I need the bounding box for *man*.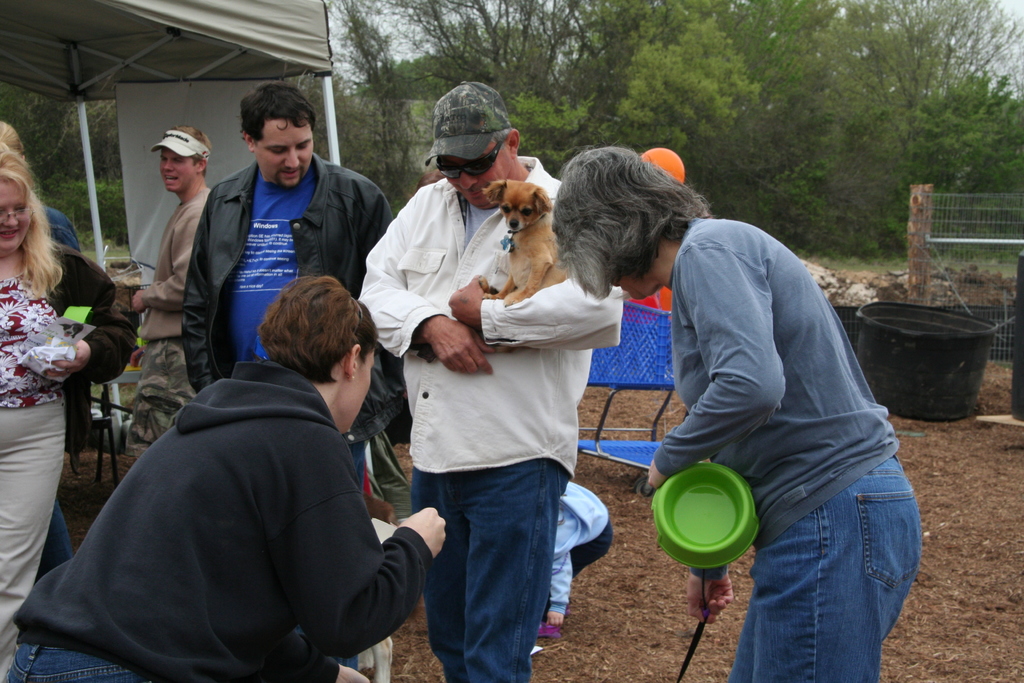
Here it is: box(182, 78, 395, 673).
